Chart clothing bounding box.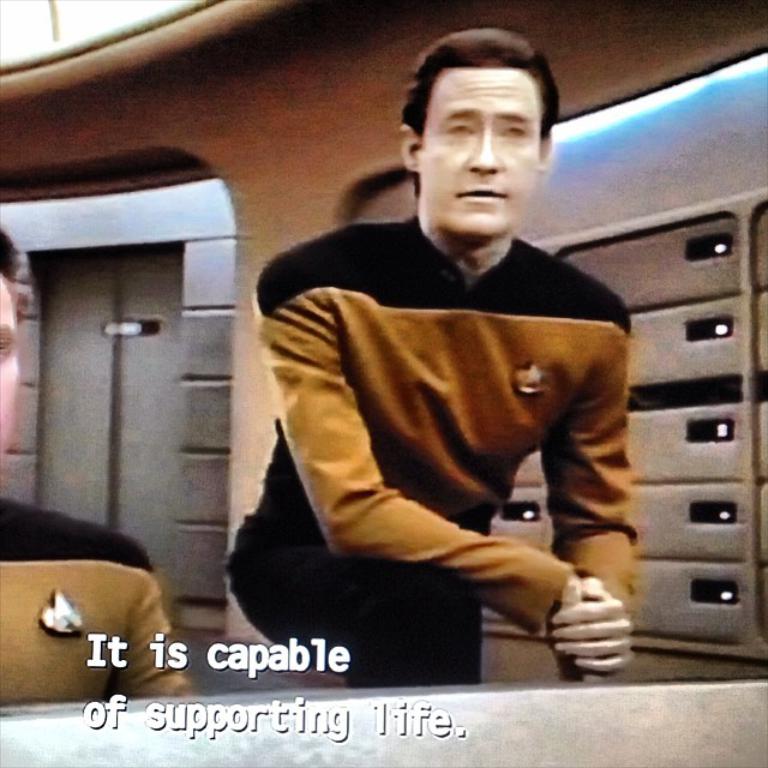
Charted: detection(226, 220, 635, 690).
